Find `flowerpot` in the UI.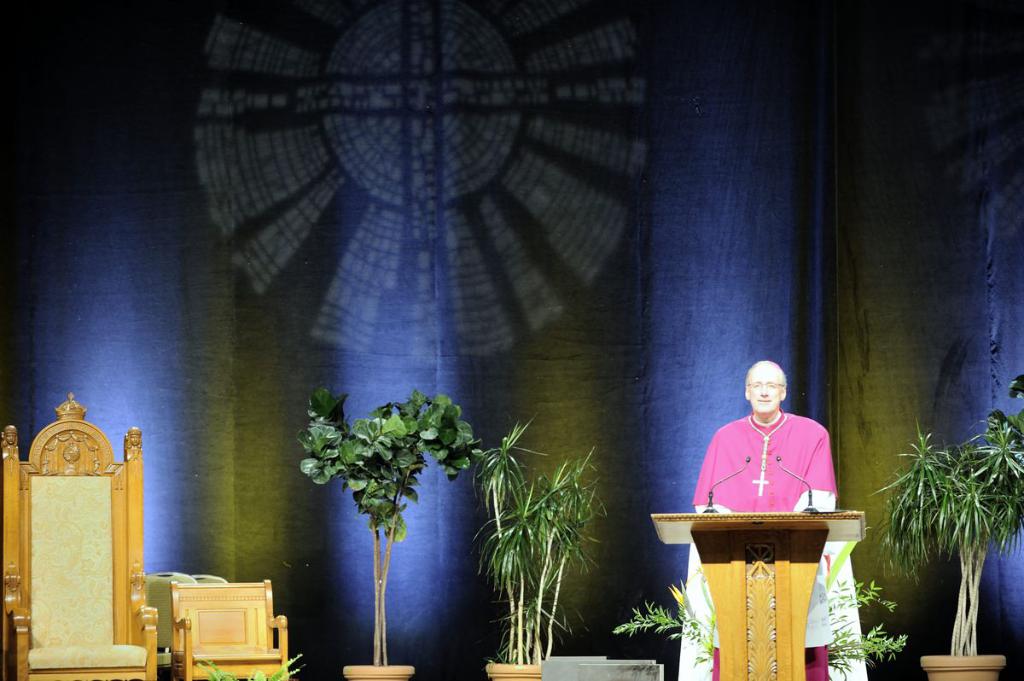
UI element at region(916, 651, 1004, 680).
